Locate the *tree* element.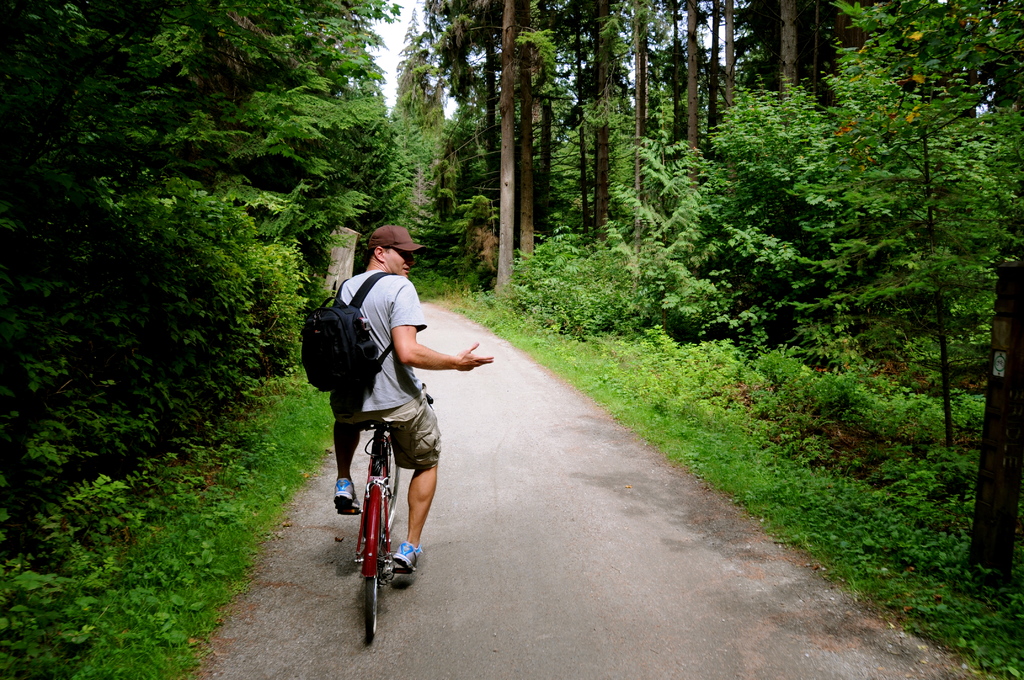
Element bbox: <region>625, 58, 1023, 450</region>.
